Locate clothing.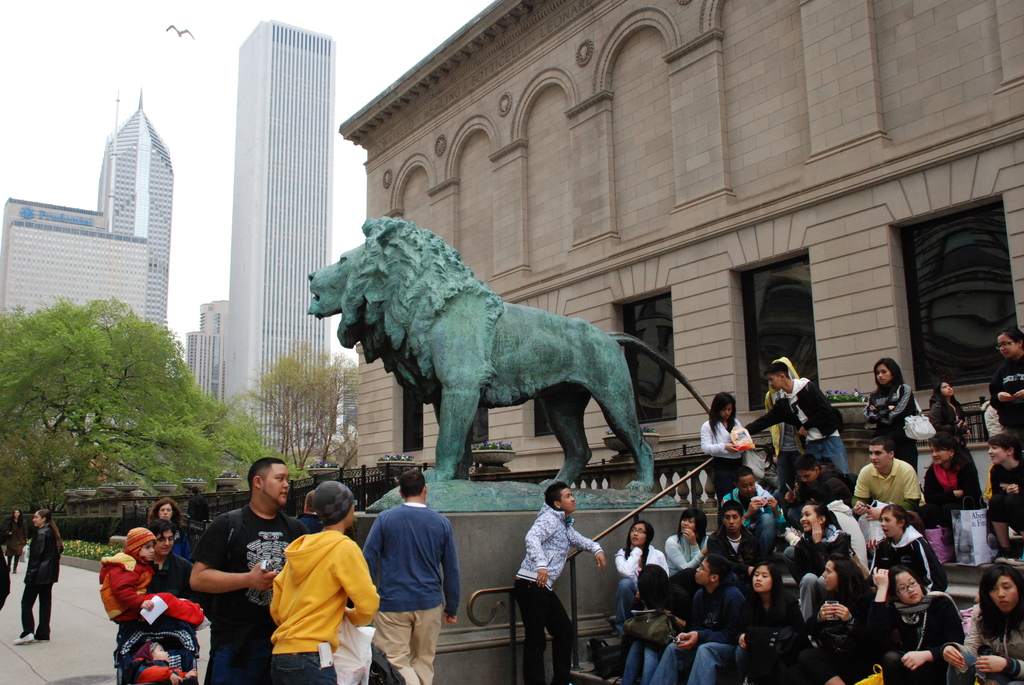
Bounding box: select_region(730, 588, 792, 684).
